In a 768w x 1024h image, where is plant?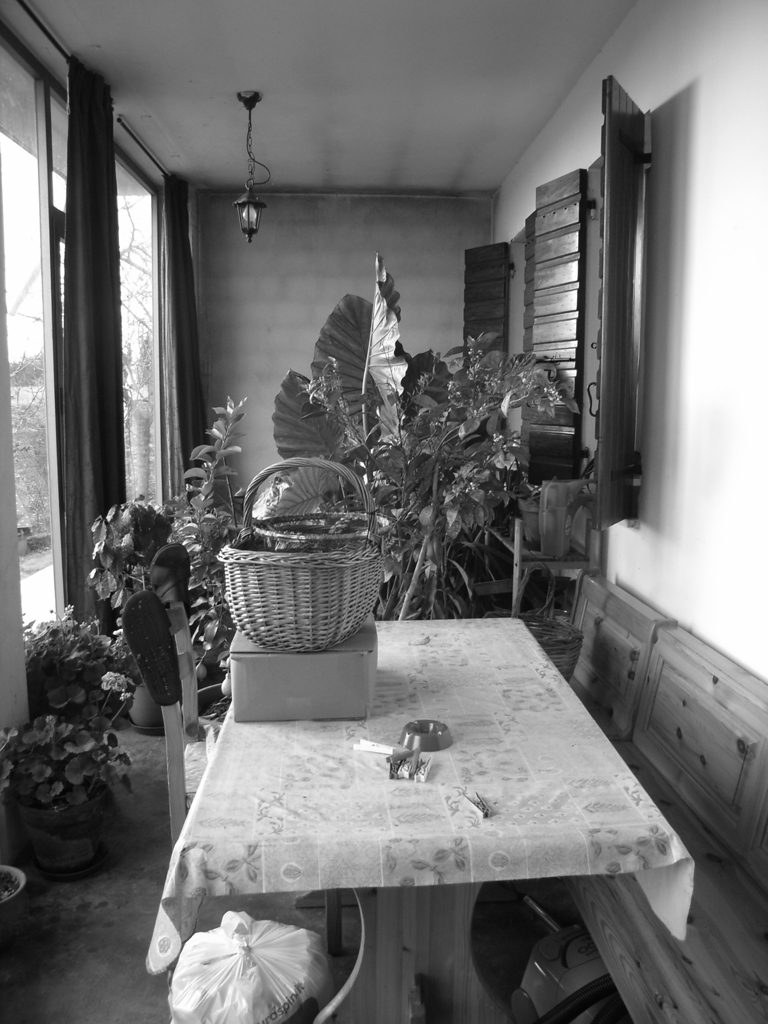
bbox=[79, 492, 180, 627].
